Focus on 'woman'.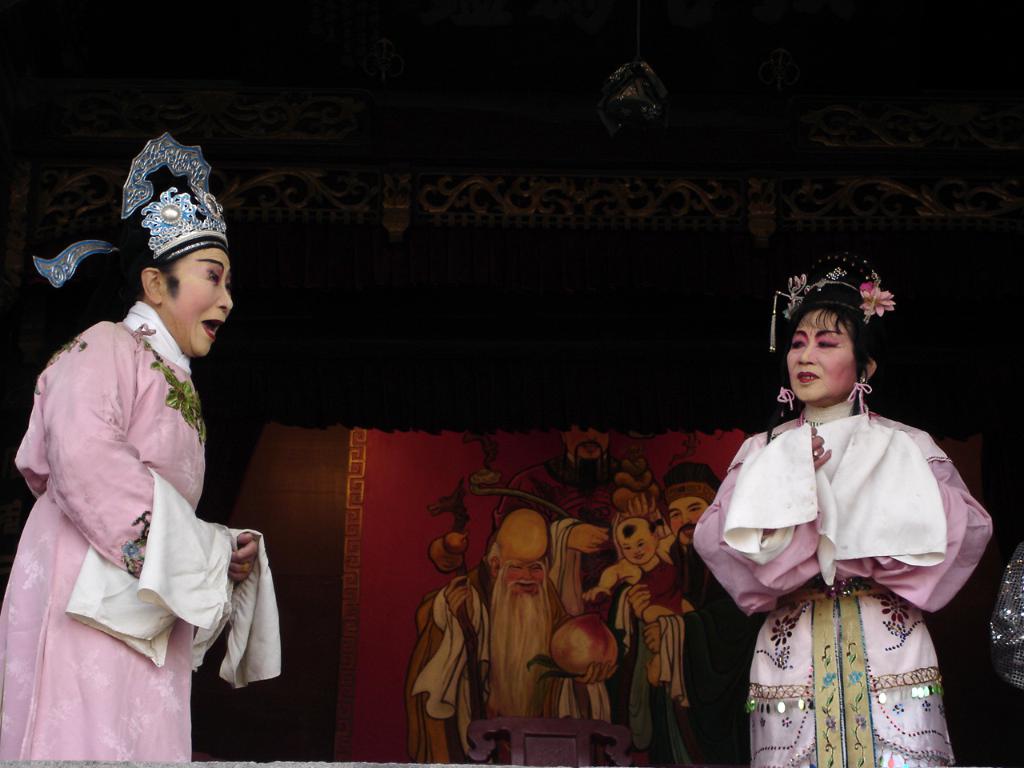
Focused at <box>0,128,283,767</box>.
